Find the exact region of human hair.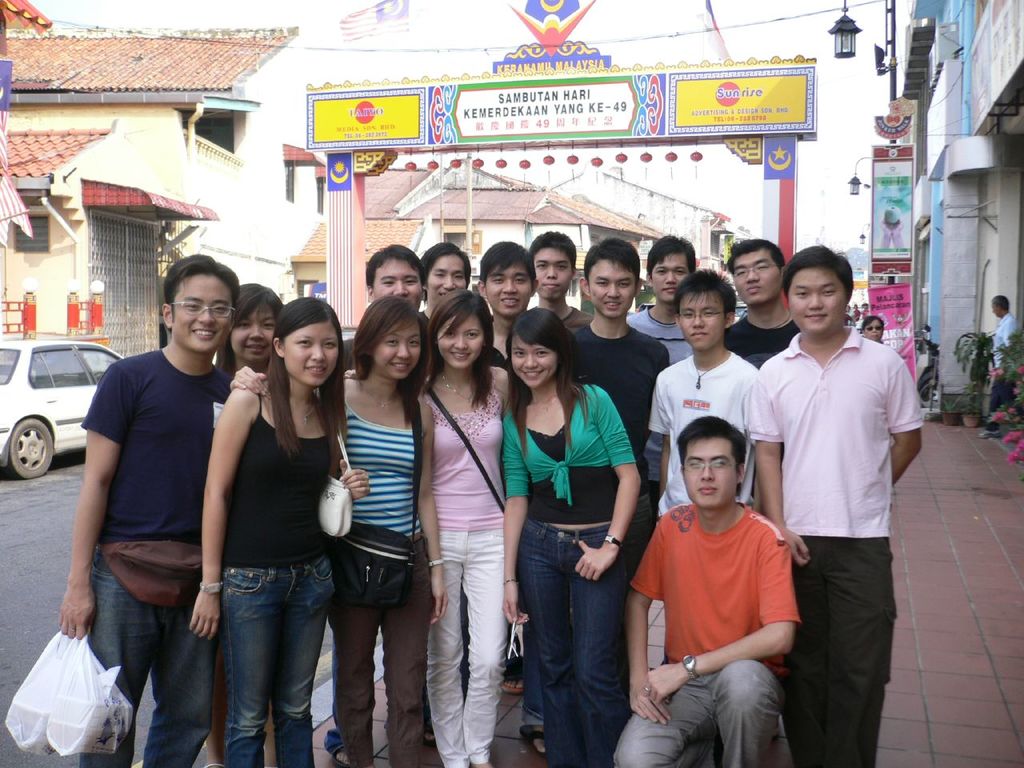
Exact region: BBox(507, 317, 581, 422).
